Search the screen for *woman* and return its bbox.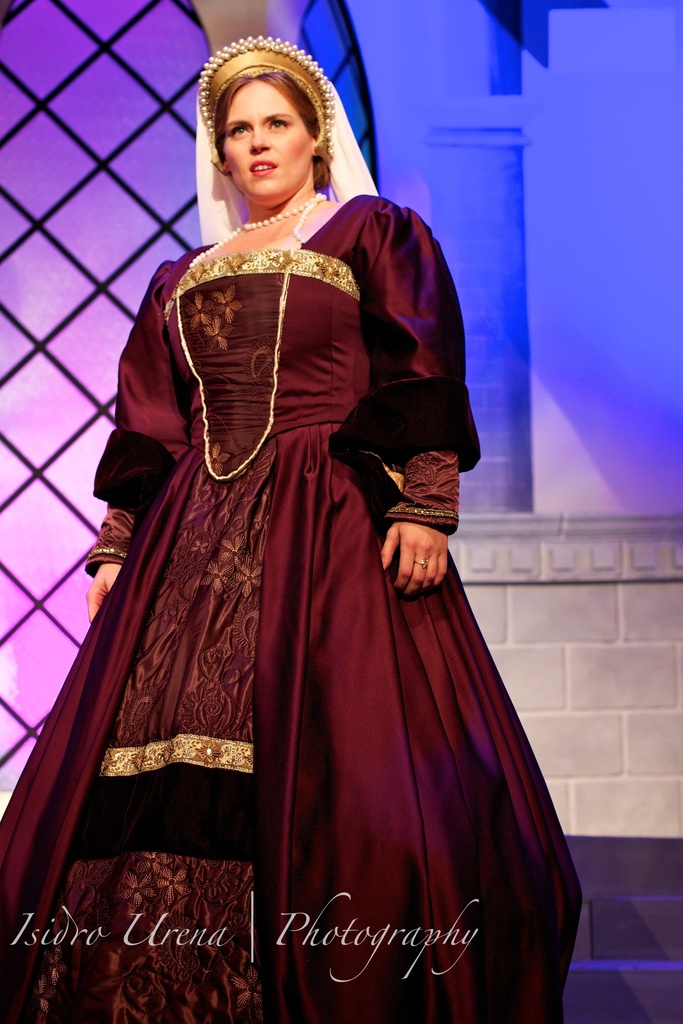
Found: crop(75, 99, 573, 991).
